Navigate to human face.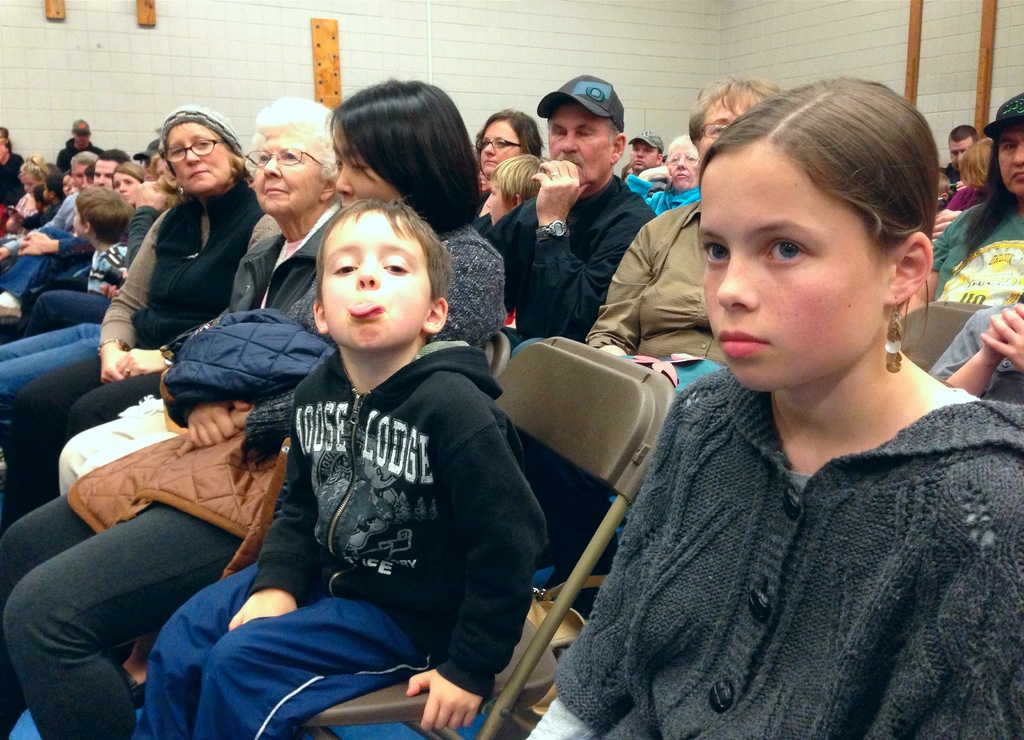
Navigation target: 948,131,977,172.
